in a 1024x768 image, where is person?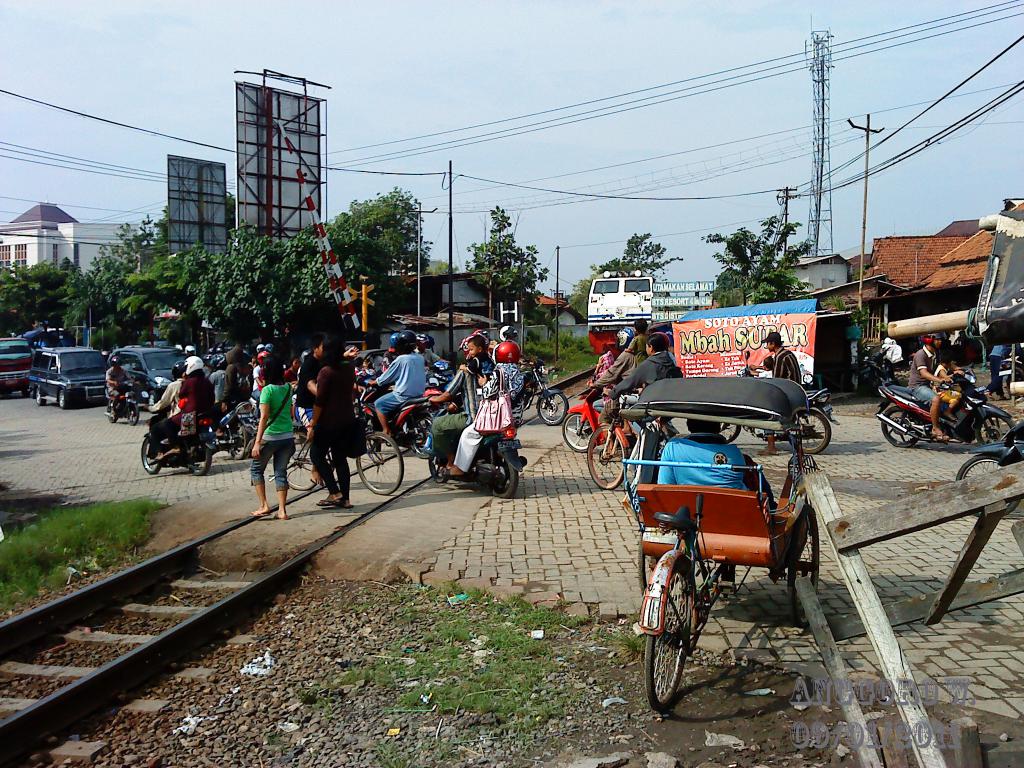
<box>608,326,678,445</box>.
